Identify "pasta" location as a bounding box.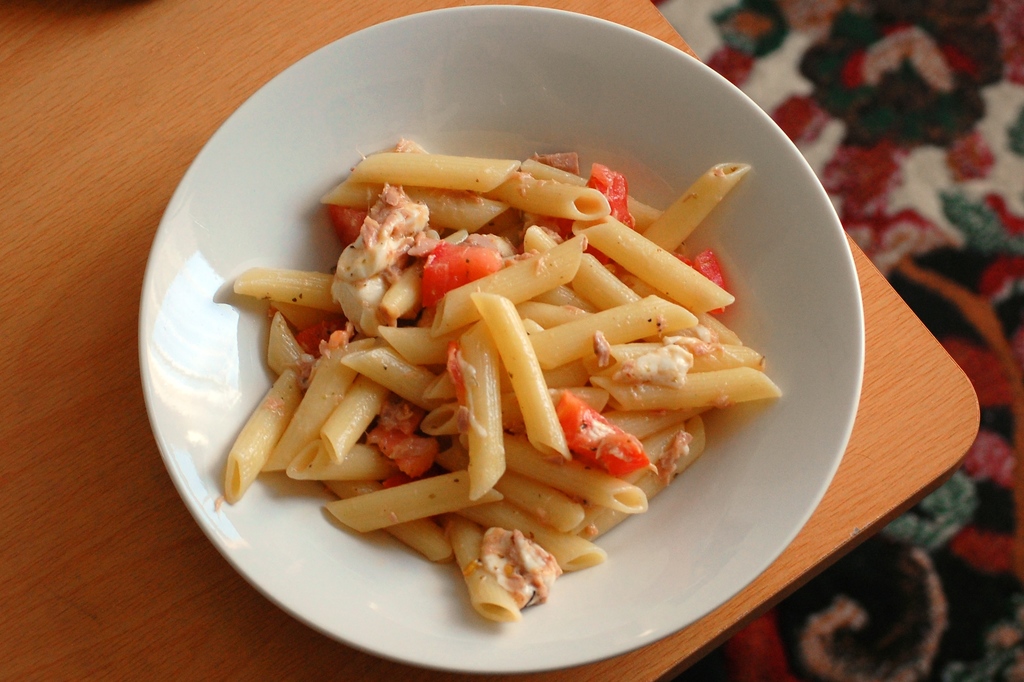
230, 124, 784, 599.
